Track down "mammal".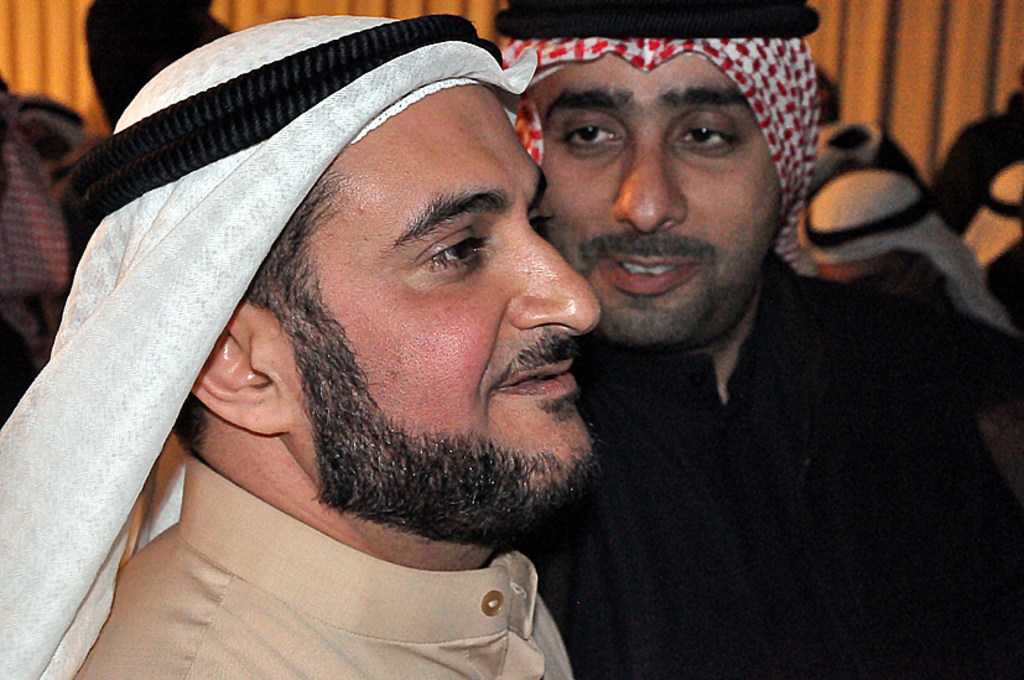
Tracked to left=799, top=114, right=1023, bottom=338.
